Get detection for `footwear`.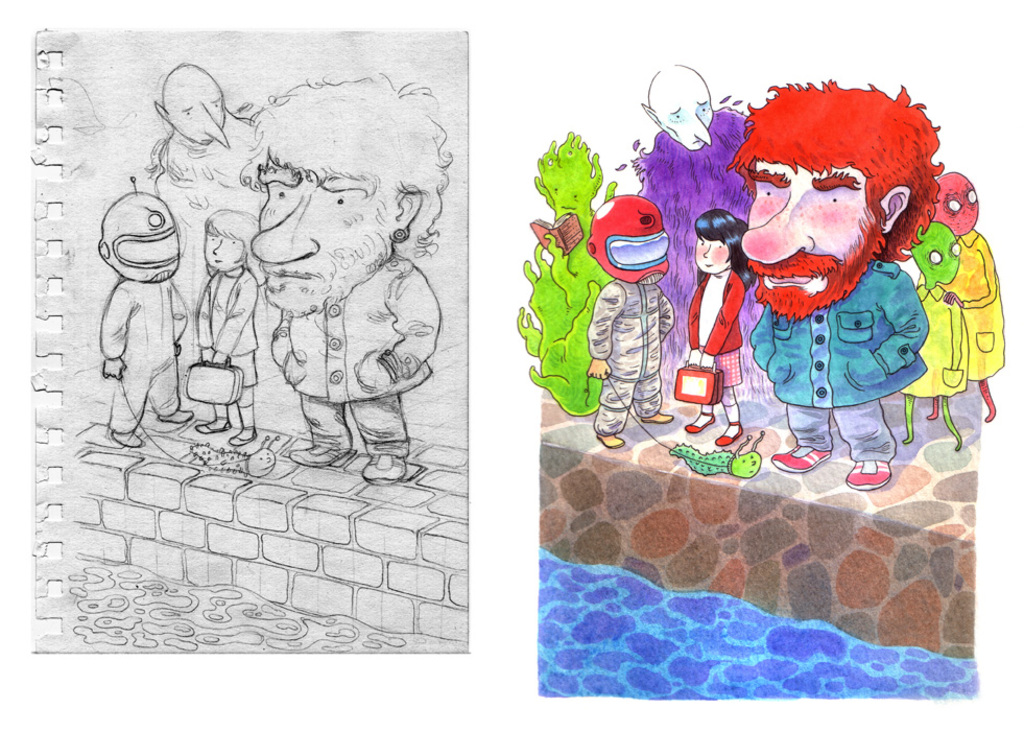
Detection: <region>640, 408, 674, 424</region>.
